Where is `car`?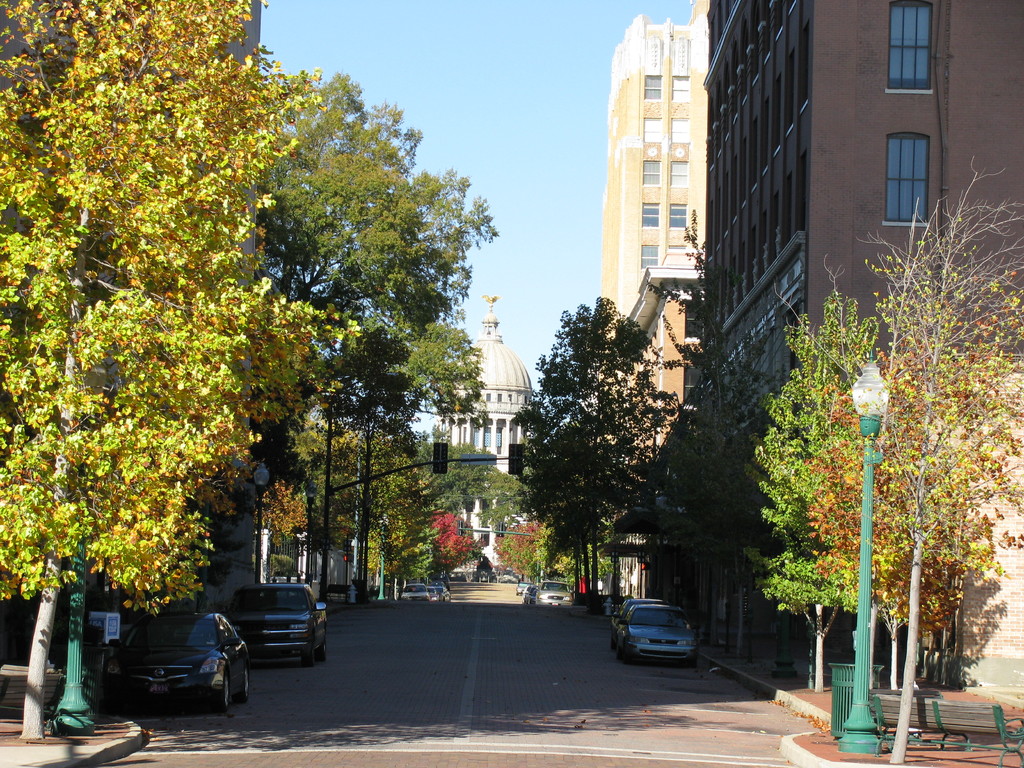
locate(515, 581, 529, 596).
